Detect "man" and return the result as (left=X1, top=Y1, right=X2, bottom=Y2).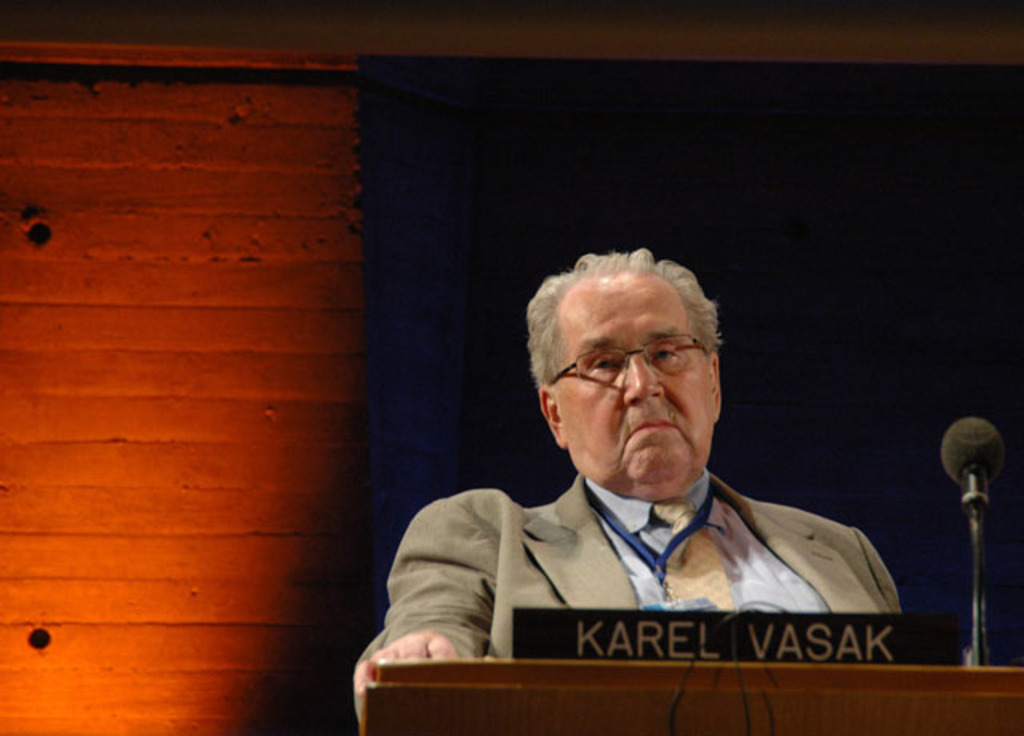
(left=371, top=258, right=939, bottom=680).
